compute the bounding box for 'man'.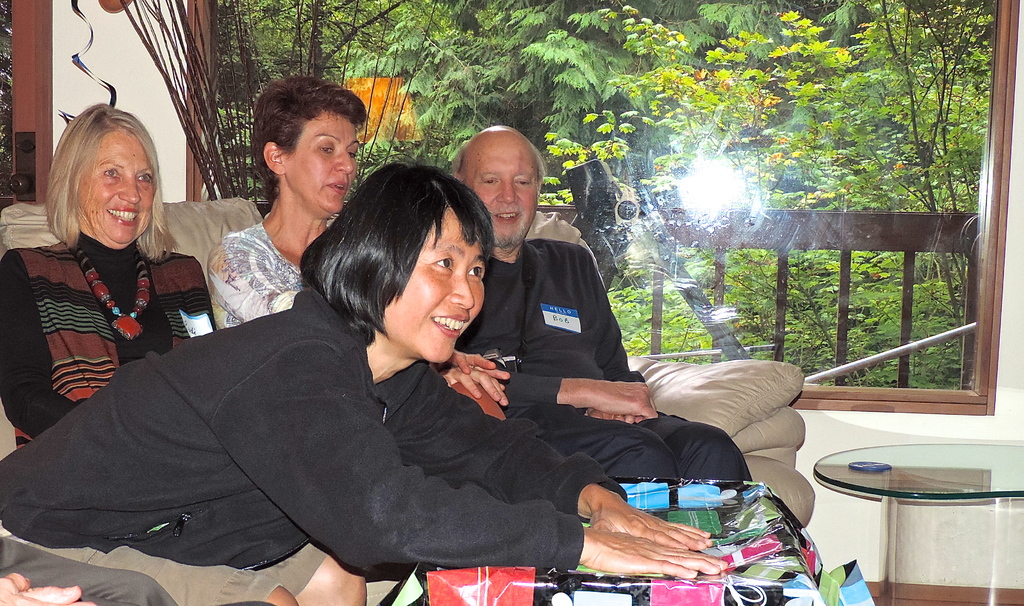
pyautogui.locateOnScreen(457, 126, 751, 479).
